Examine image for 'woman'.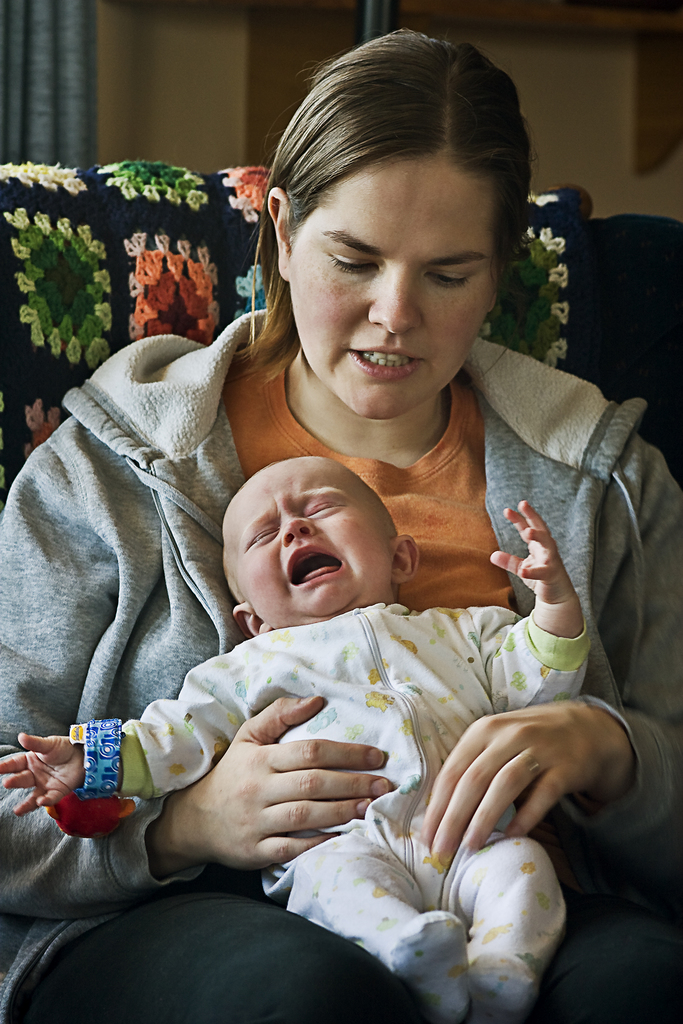
Examination result: 0 26 682 1023.
